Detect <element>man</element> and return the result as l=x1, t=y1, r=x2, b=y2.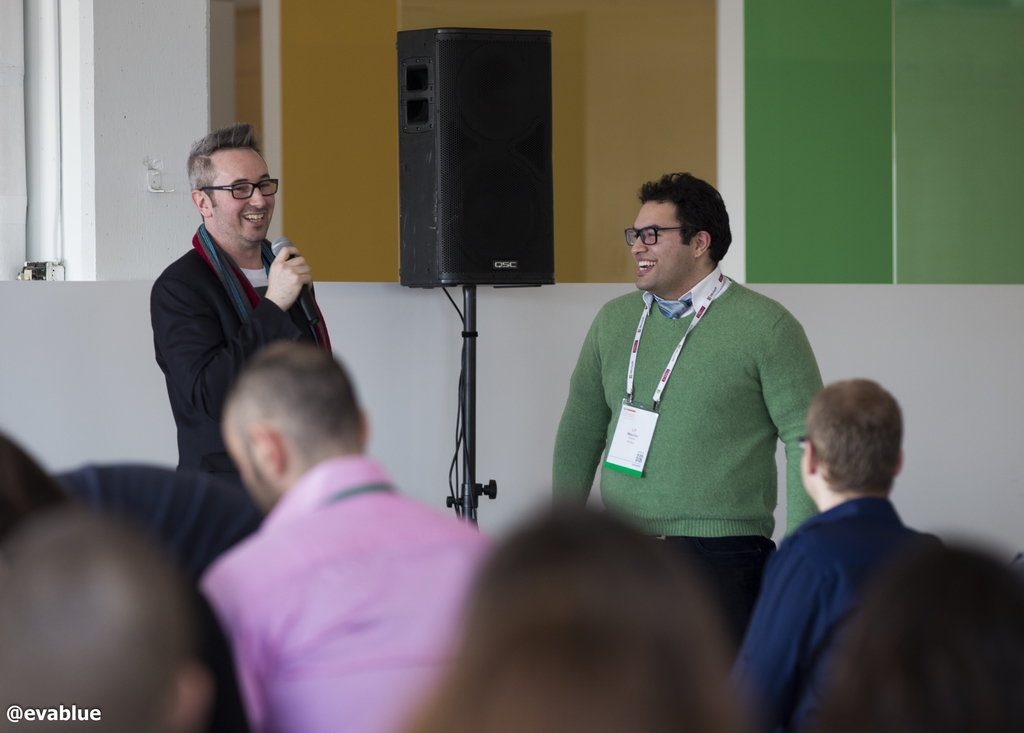
l=0, t=429, r=252, b=725.
